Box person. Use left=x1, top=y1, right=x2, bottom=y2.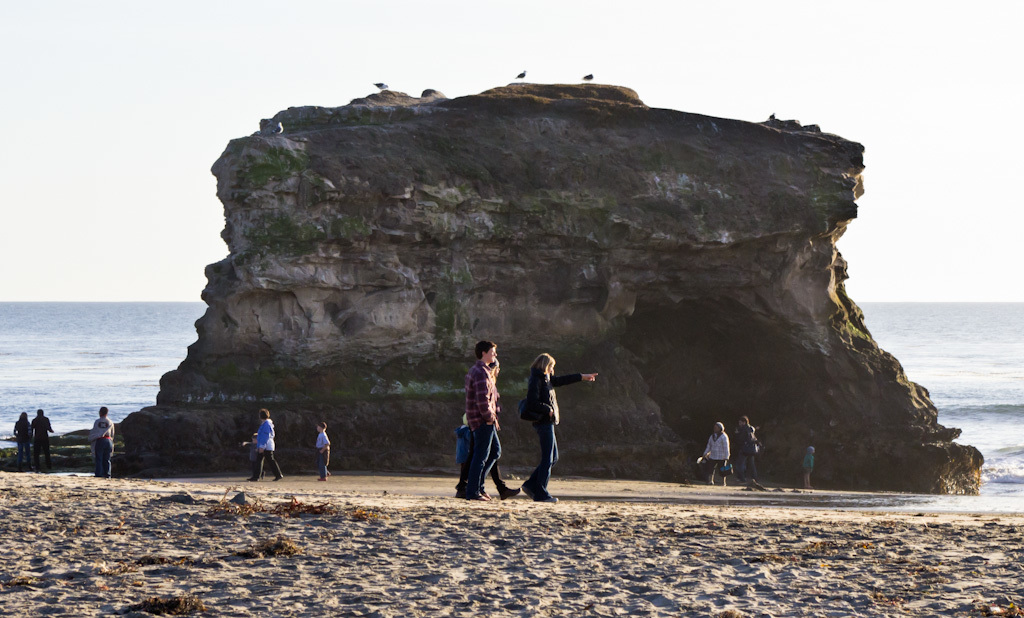
left=524, top=346, right=568, bottom=500.
